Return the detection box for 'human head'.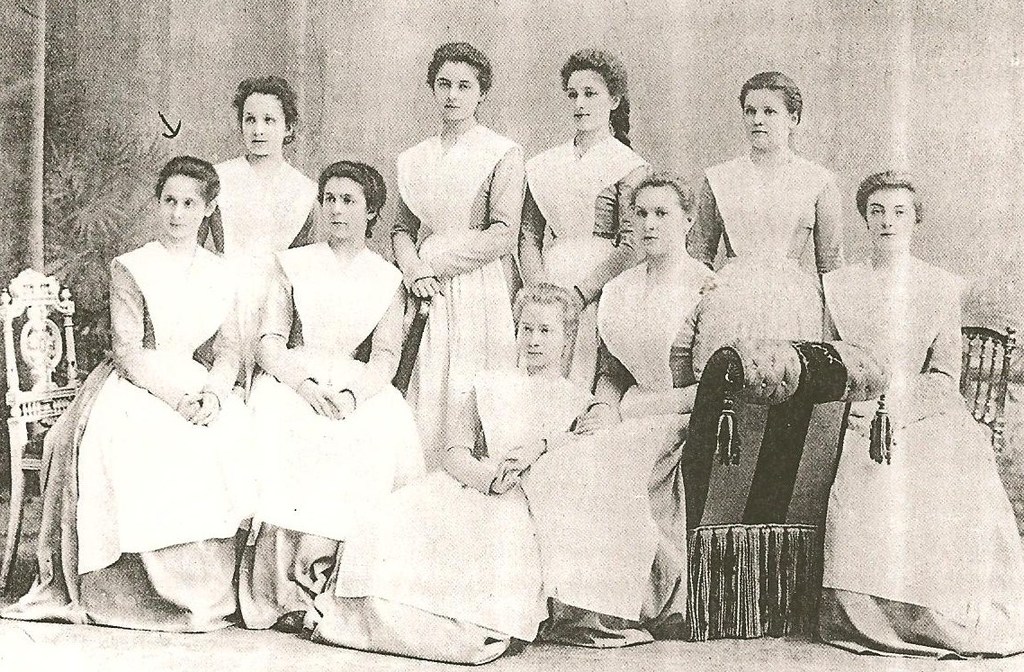
Rect(630, 170, 697, 248).
